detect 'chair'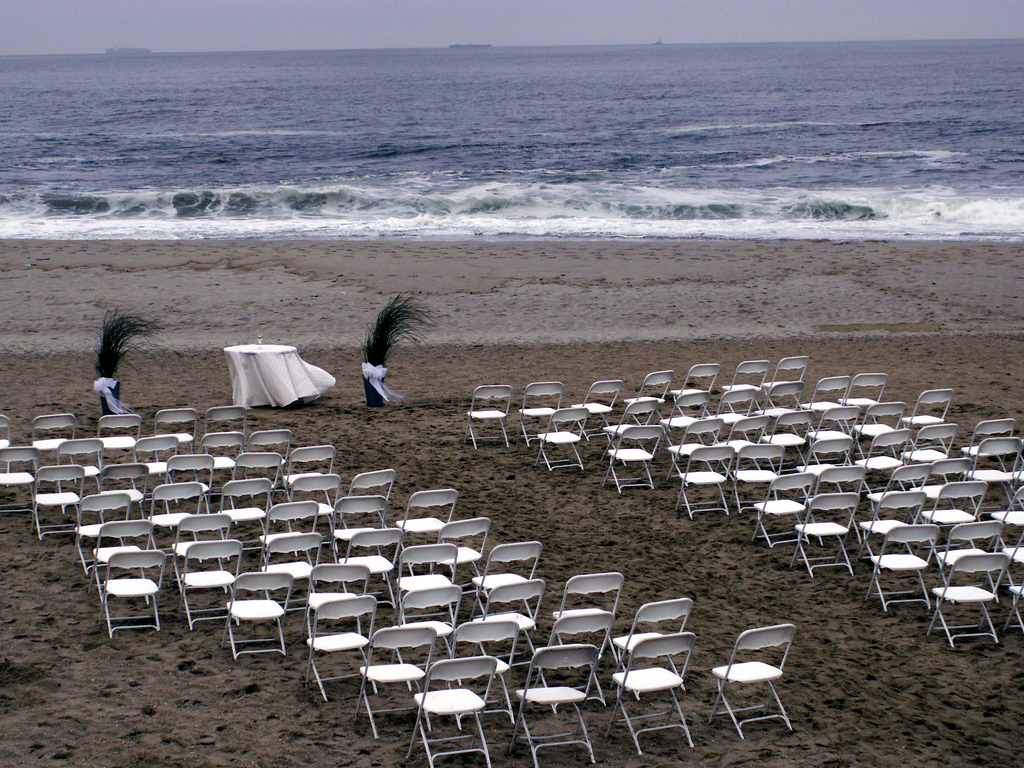
(x1=439, y1=620, x2=520, y2=728)
